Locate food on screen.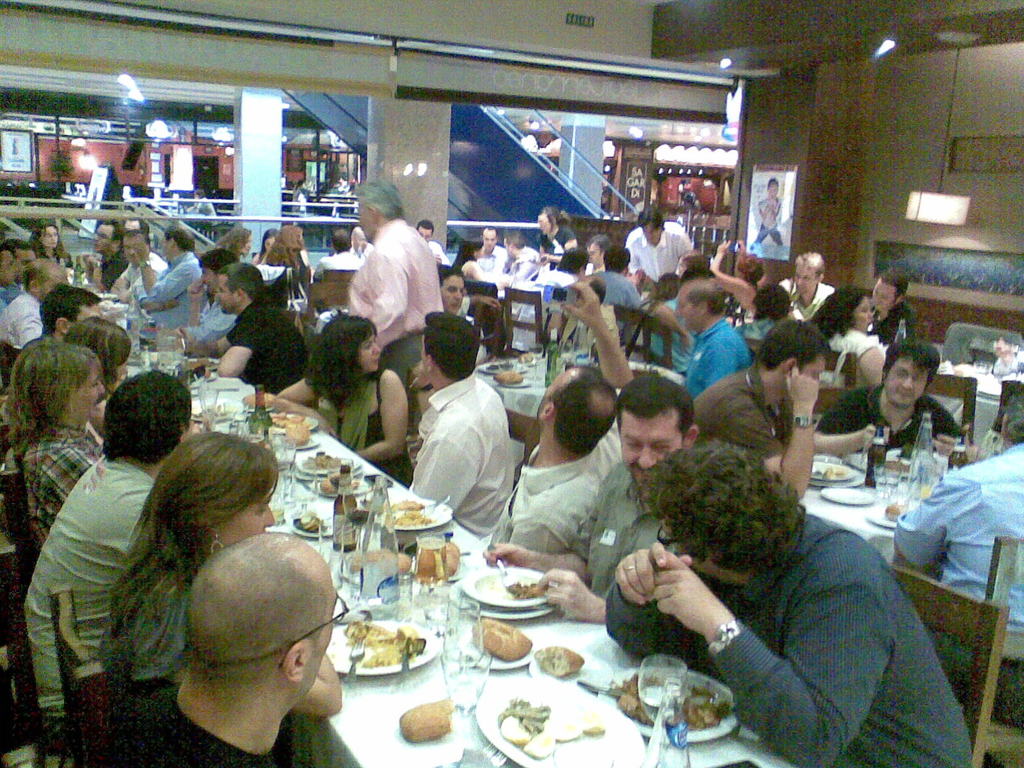
On screen at 276:412:312:445.
